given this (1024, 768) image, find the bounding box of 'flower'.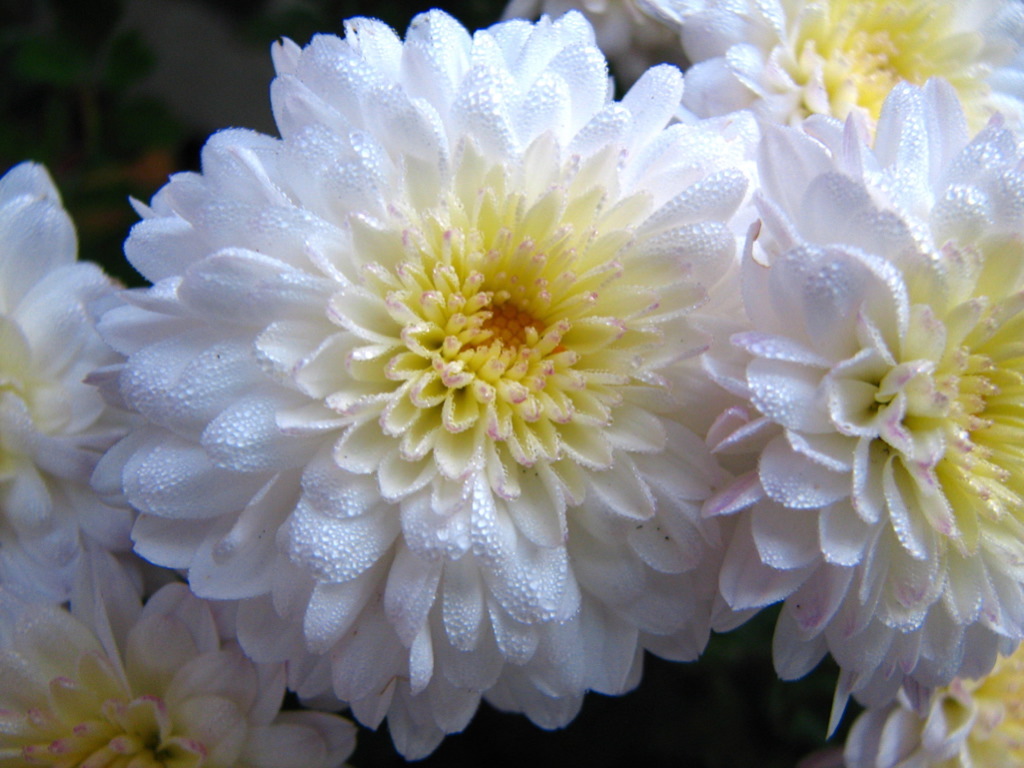
(839,642,1023,767).
